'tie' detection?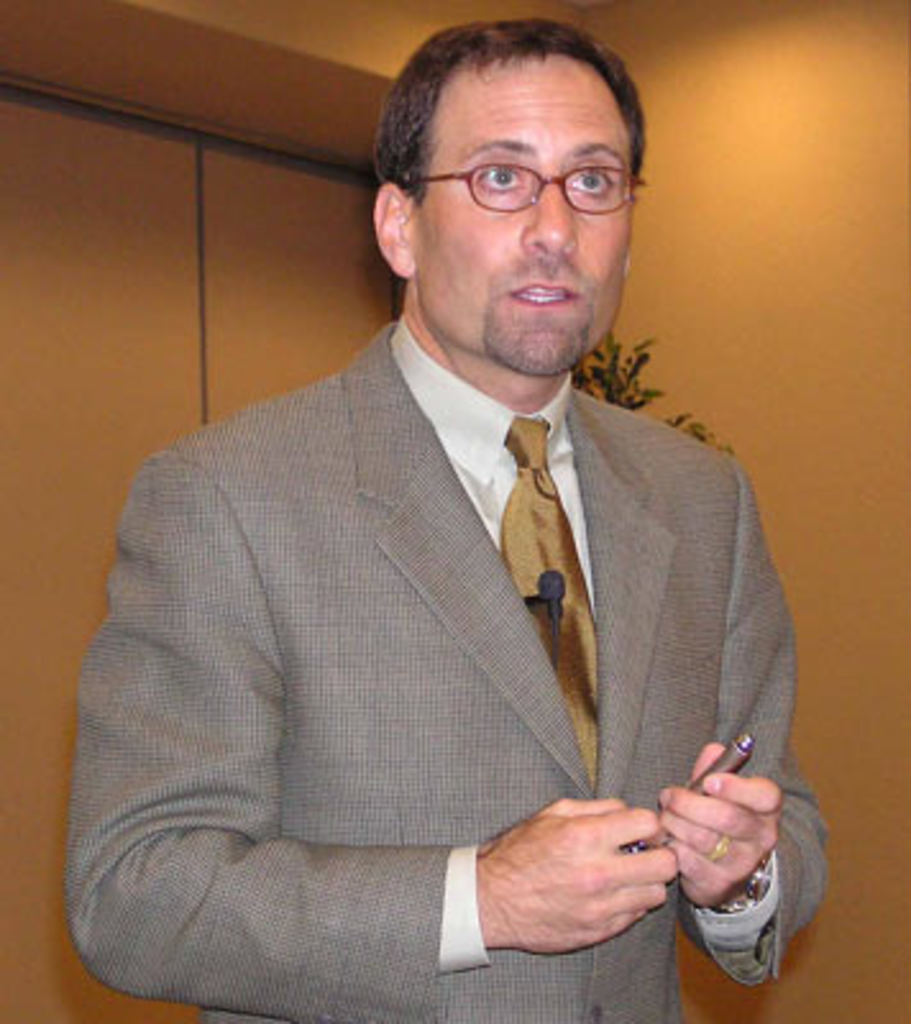
502, 425, 596, 804
